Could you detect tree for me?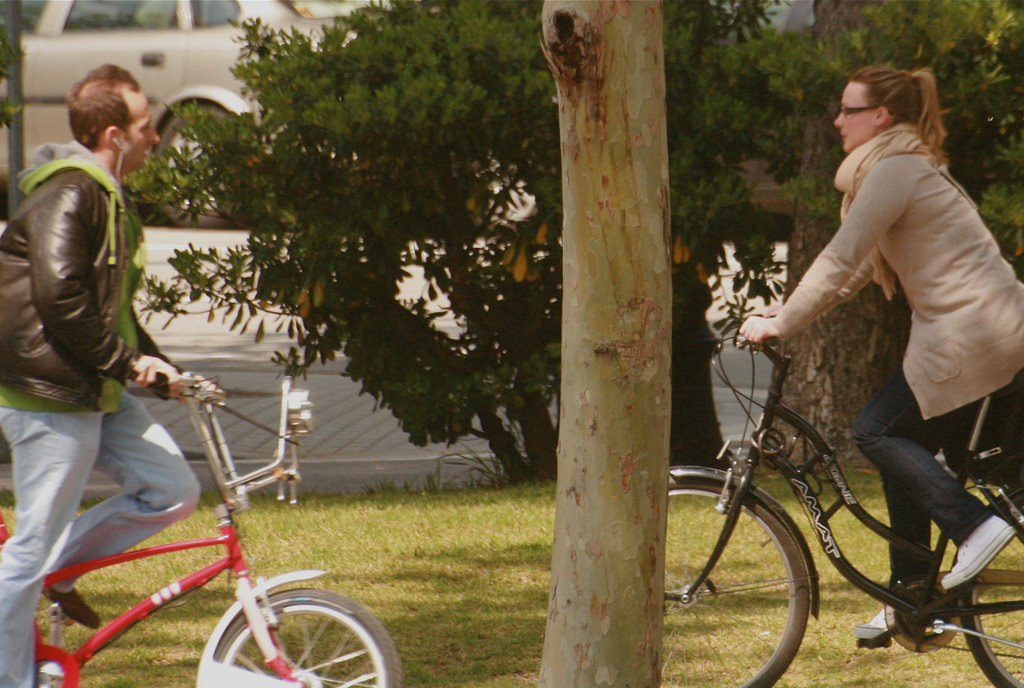
Detection result: Rect(129, 0, 1023, 489).
